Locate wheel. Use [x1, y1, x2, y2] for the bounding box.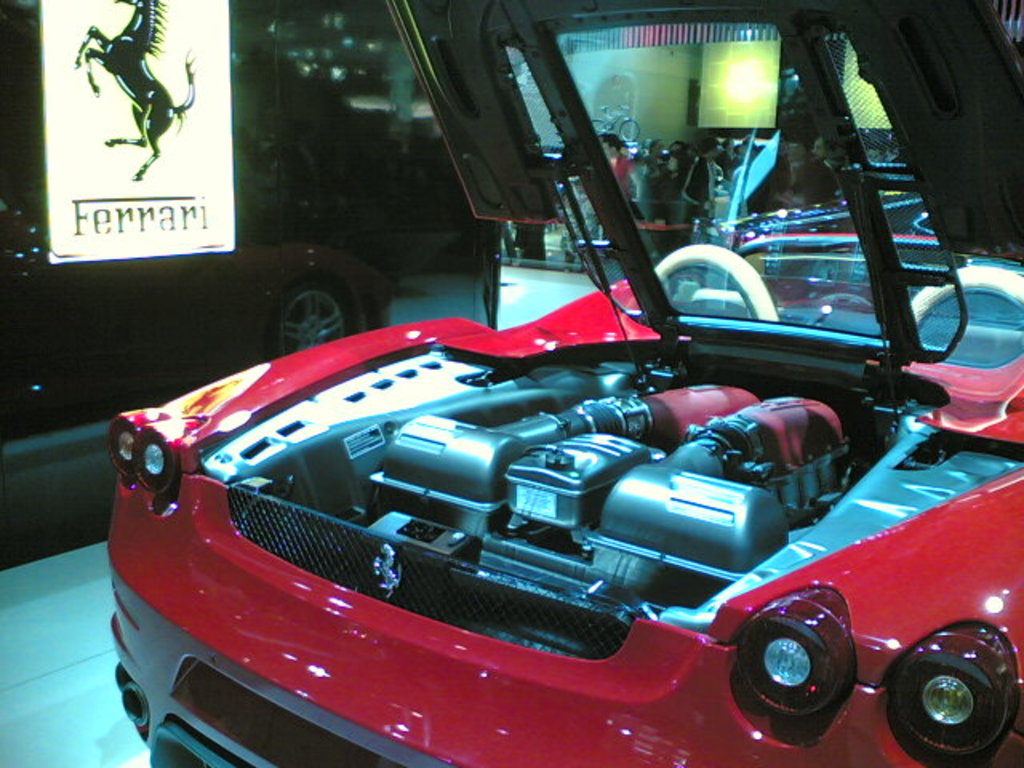
[616, 118, 638, 142].
